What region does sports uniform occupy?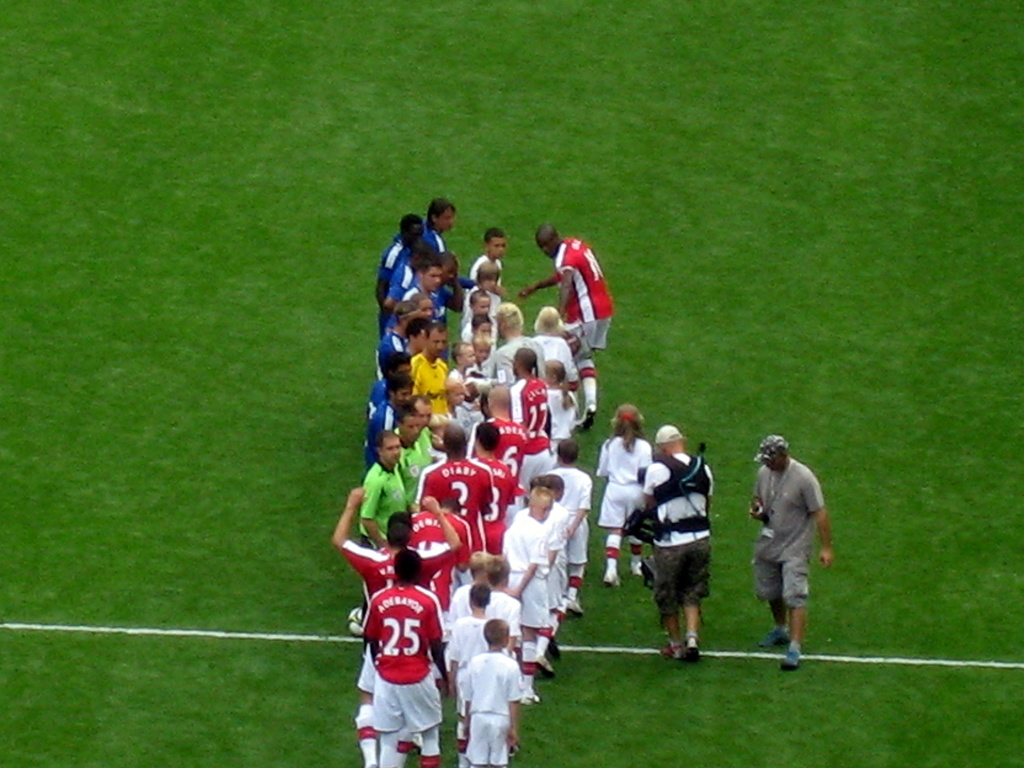
Rect(525, 504, 571, 605).
